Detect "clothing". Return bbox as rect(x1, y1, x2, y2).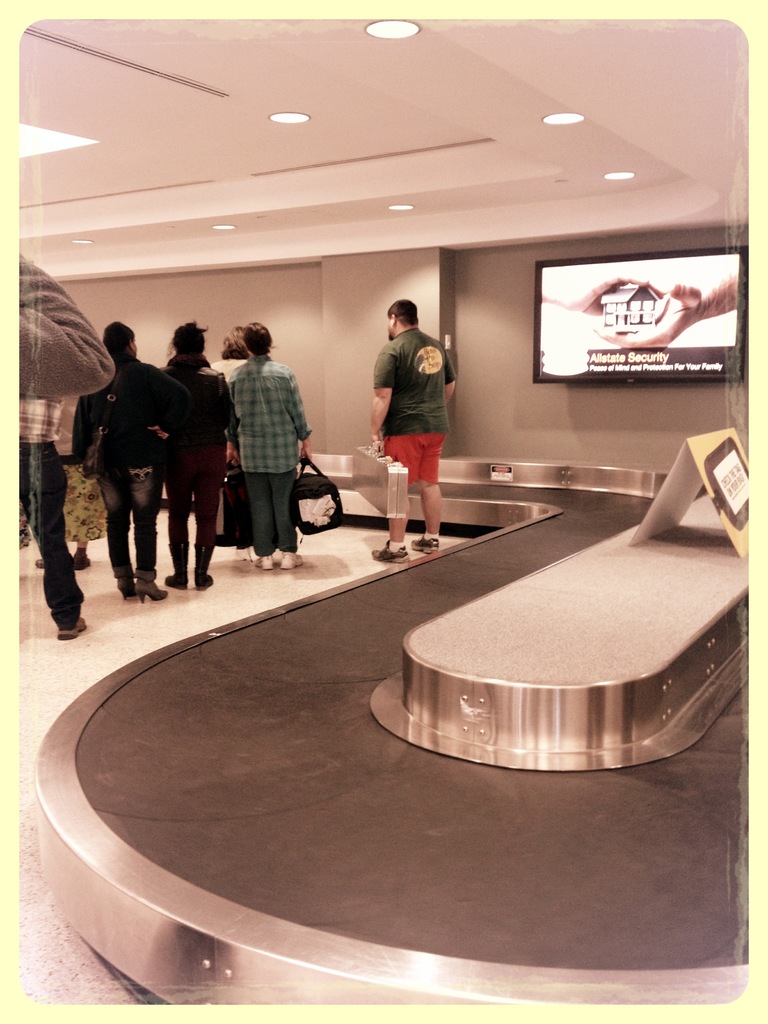
rect(18, 252, 114, 397).
